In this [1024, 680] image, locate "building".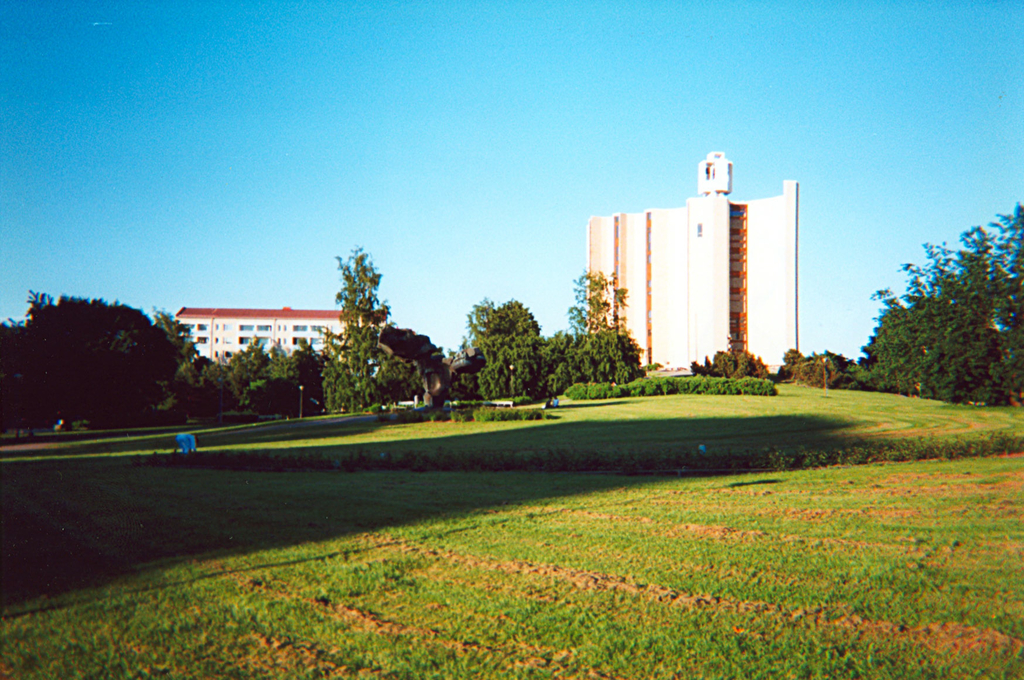
Bounding box: [left=179, top=307, right=390, bottom=374].
